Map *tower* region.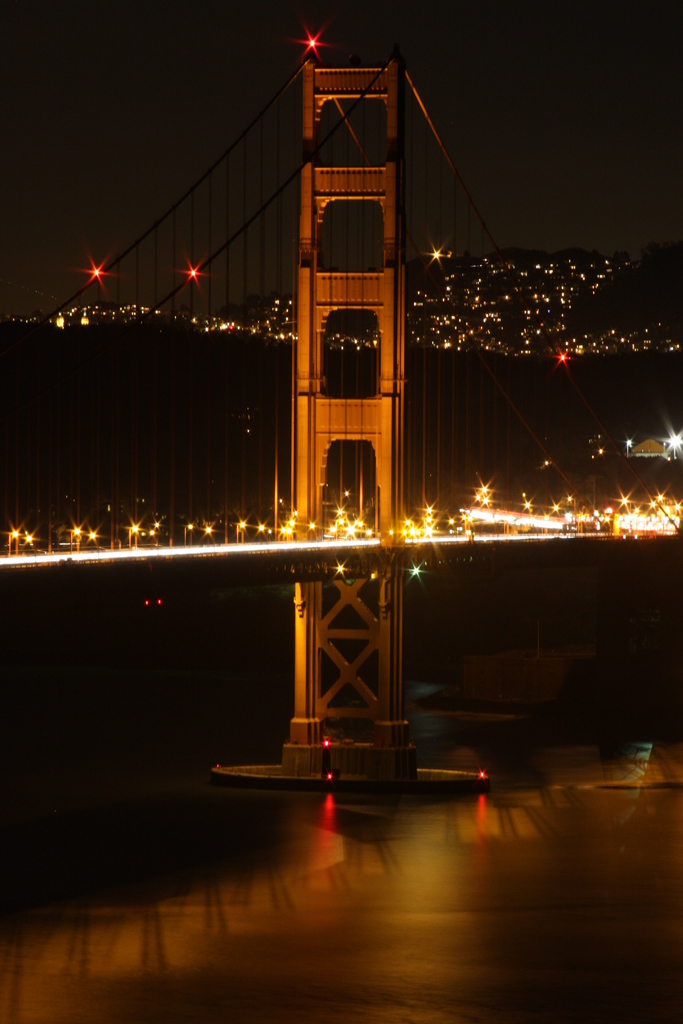
Mapped to <bbox>274, 46, 409, 793</bbox>.
